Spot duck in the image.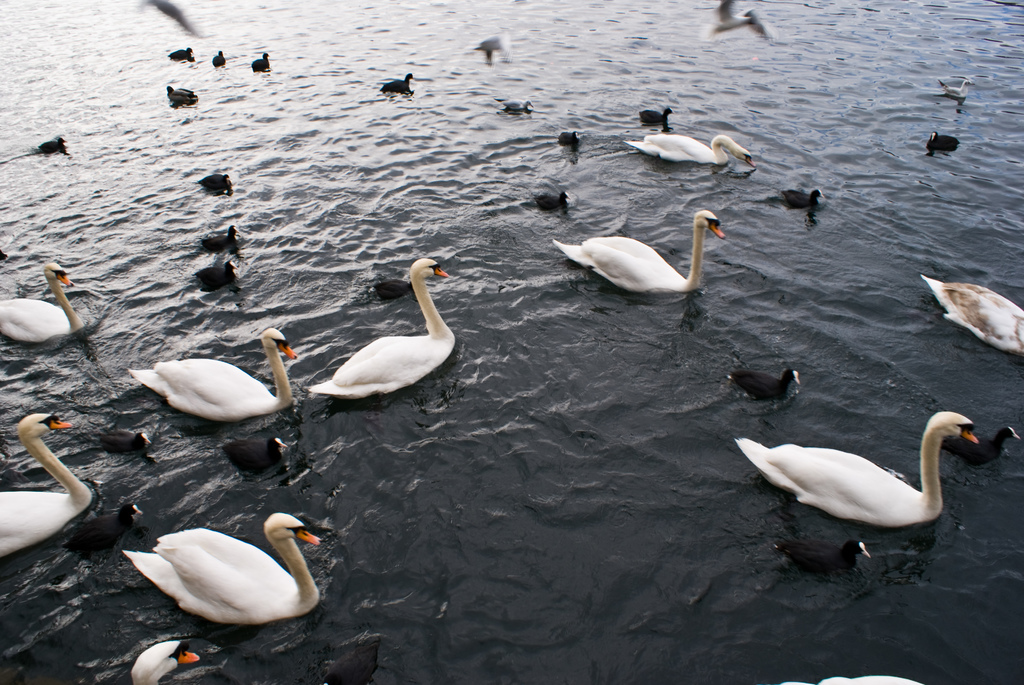
duck found at region(552, 209, 723, 305).
